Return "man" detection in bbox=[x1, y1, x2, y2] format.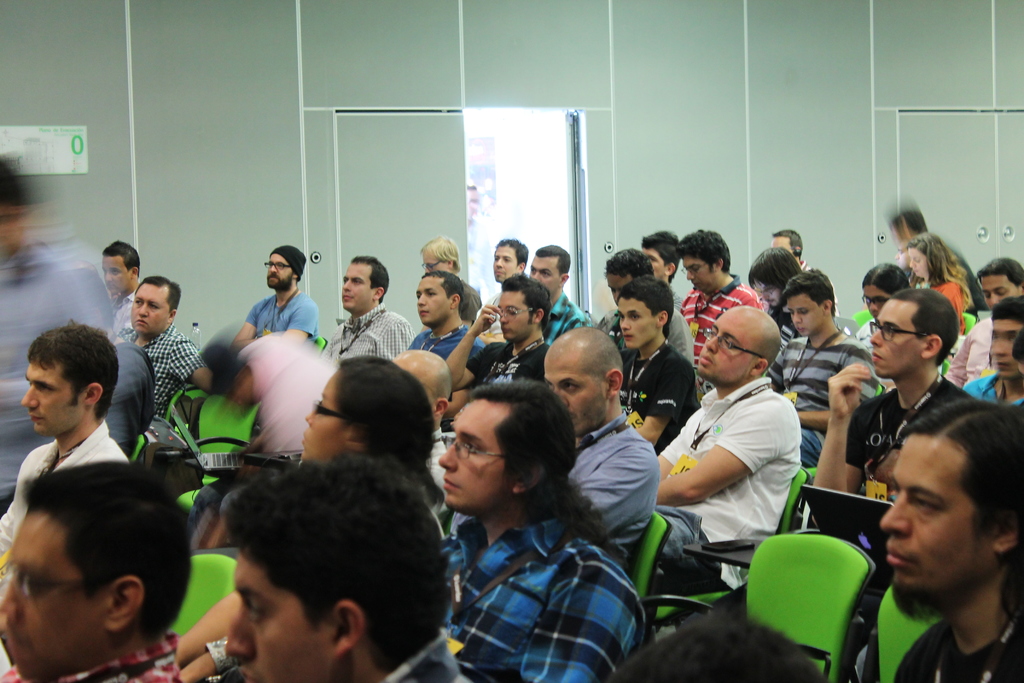
bbox=[656, 305, 836, 591].
